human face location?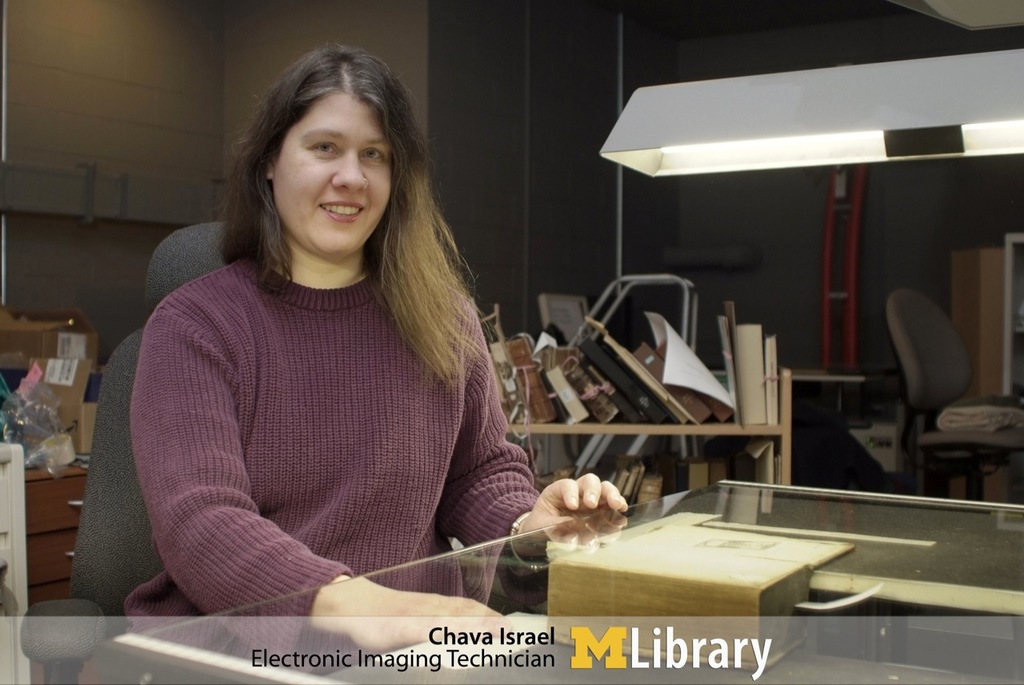
bbox(275, 94, 393, 253)
